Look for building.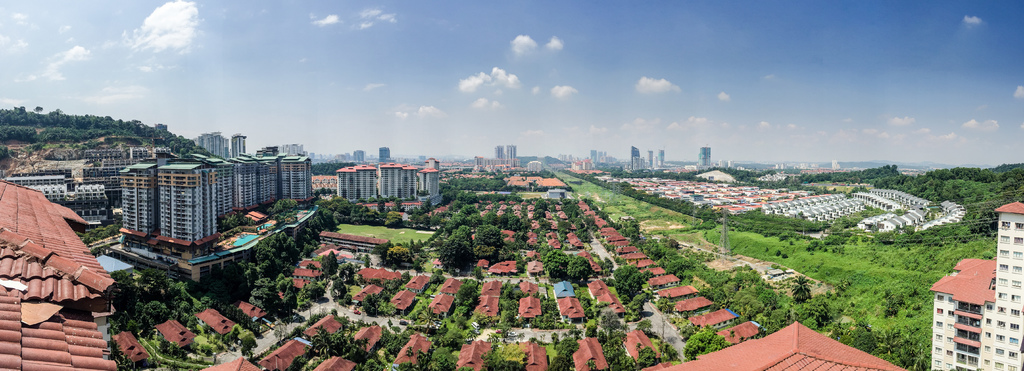
Found: (508,144,519,163).
